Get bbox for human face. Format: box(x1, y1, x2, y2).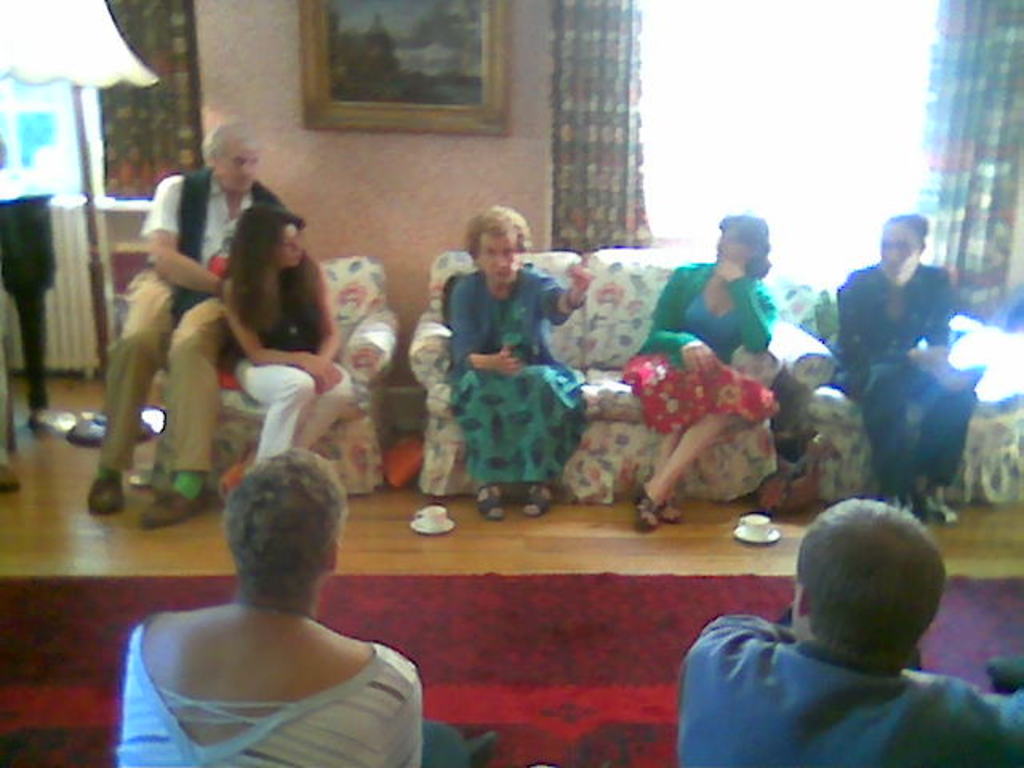
box(482, 240, 517, 285).
